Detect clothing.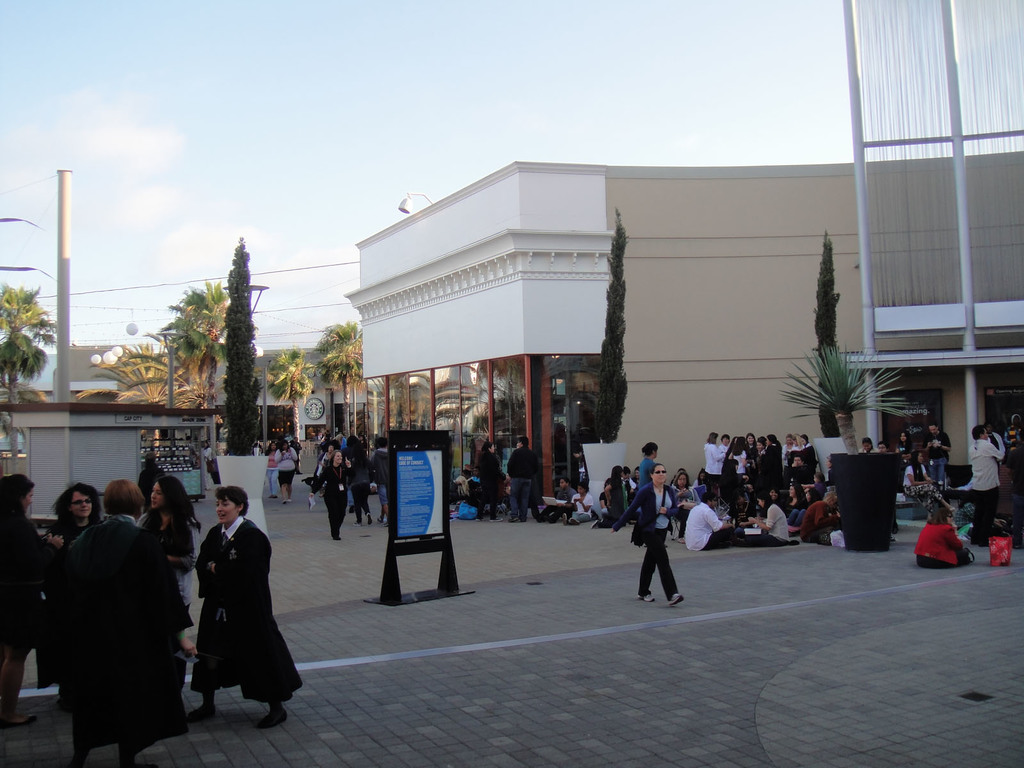
Detected at 917, 525, 972, 569.
